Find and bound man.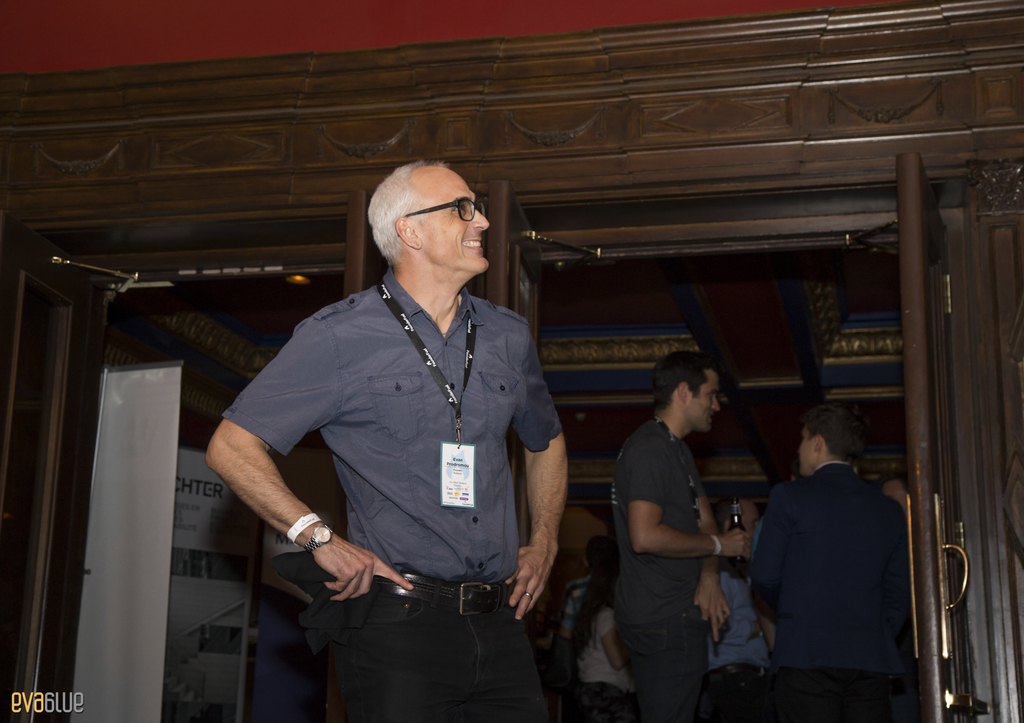
Bound: left=612, top=352, right=749, bottom=716.
